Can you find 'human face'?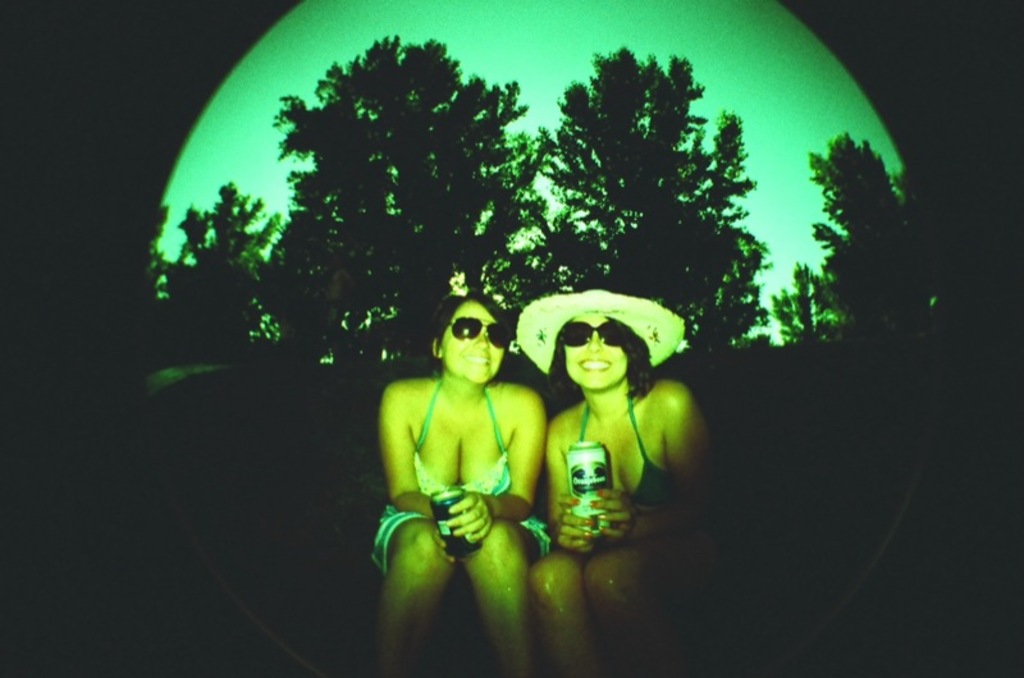
Yes, bounding box: select_region(563, 317, 627, 394).
